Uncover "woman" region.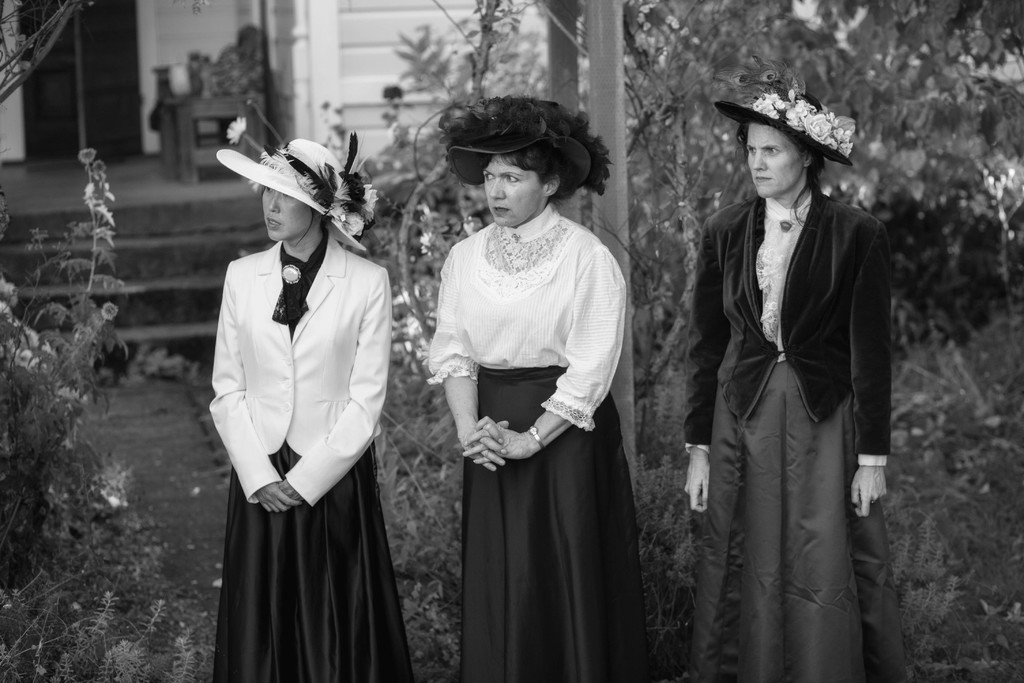
Uncovered: (425, 97, 649, 682).
